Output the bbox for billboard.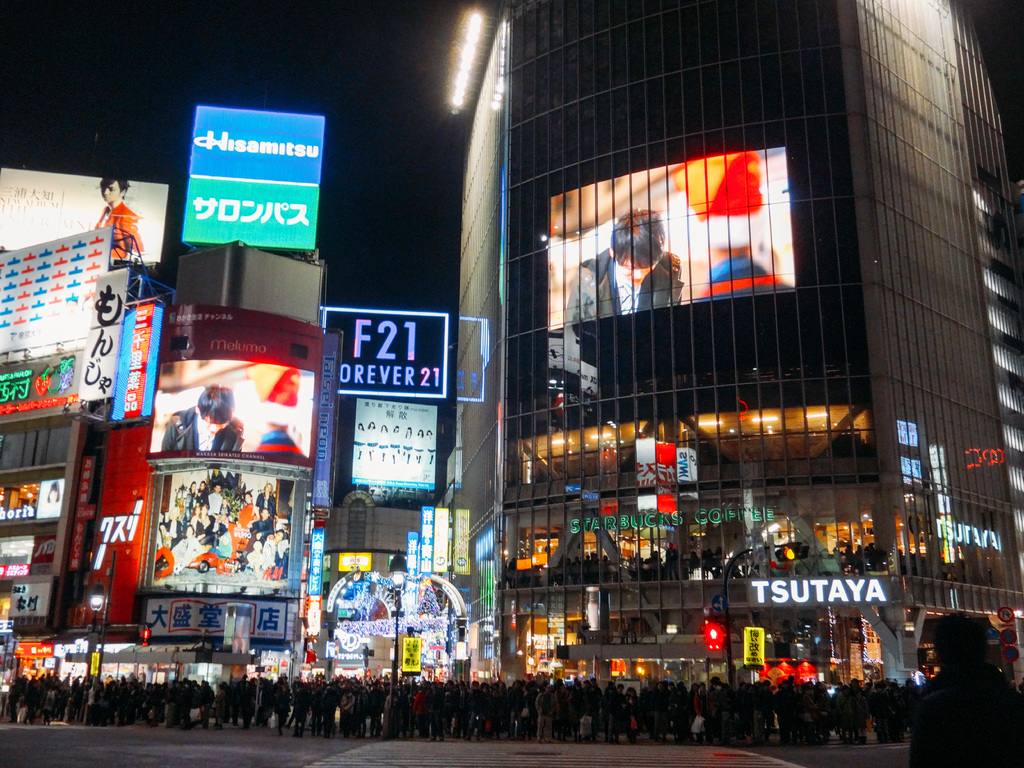
<bbox>148, 470, 301, 593</bbox>.
